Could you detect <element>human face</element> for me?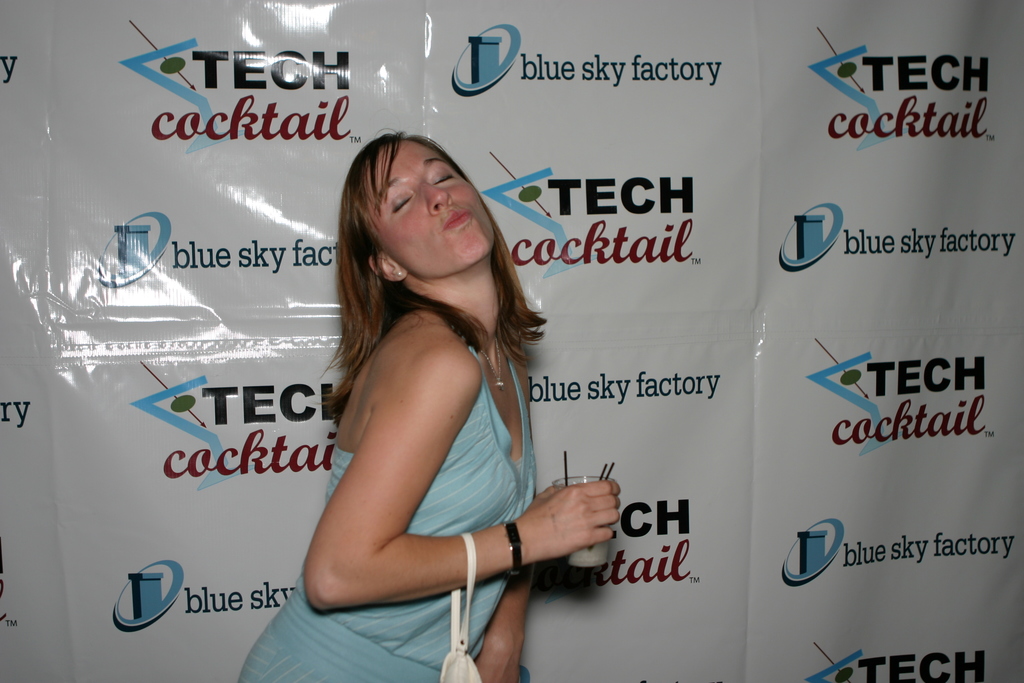
Detection result: Rect(364, 134, 499, 273).
